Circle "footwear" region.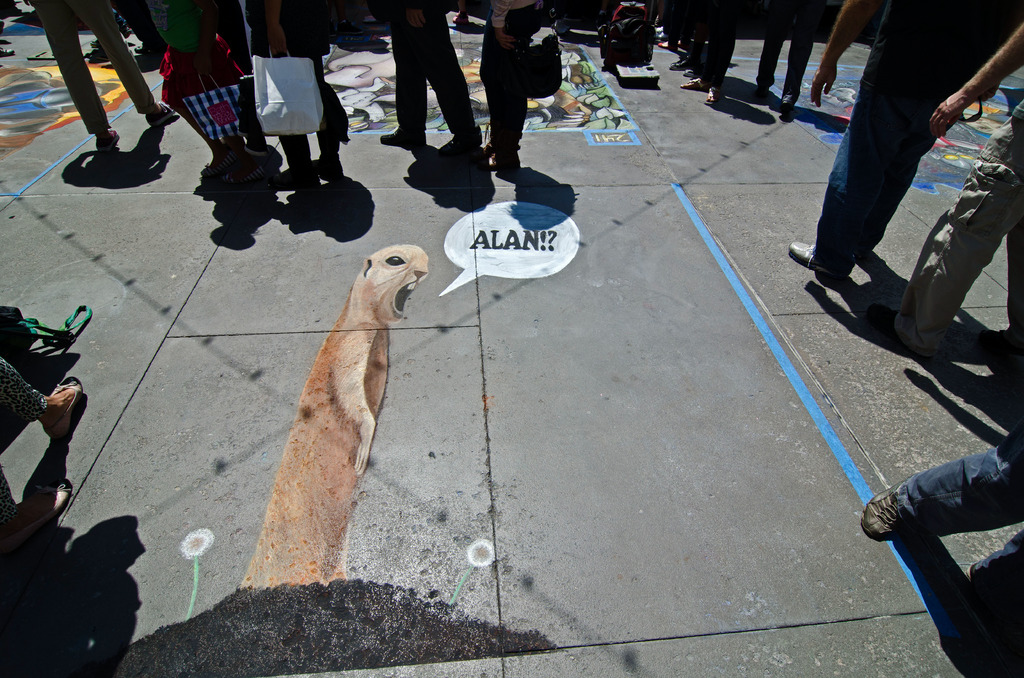
Region: select_region(137, 97, 182, 126).
